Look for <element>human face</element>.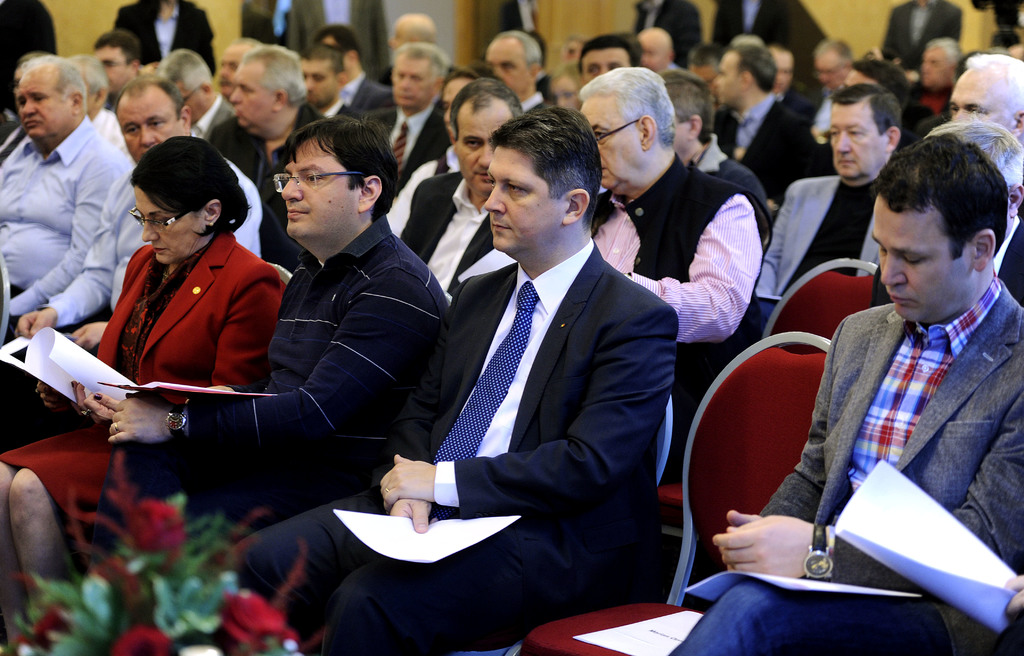
Found: detection(484, 148, 566, 255).
